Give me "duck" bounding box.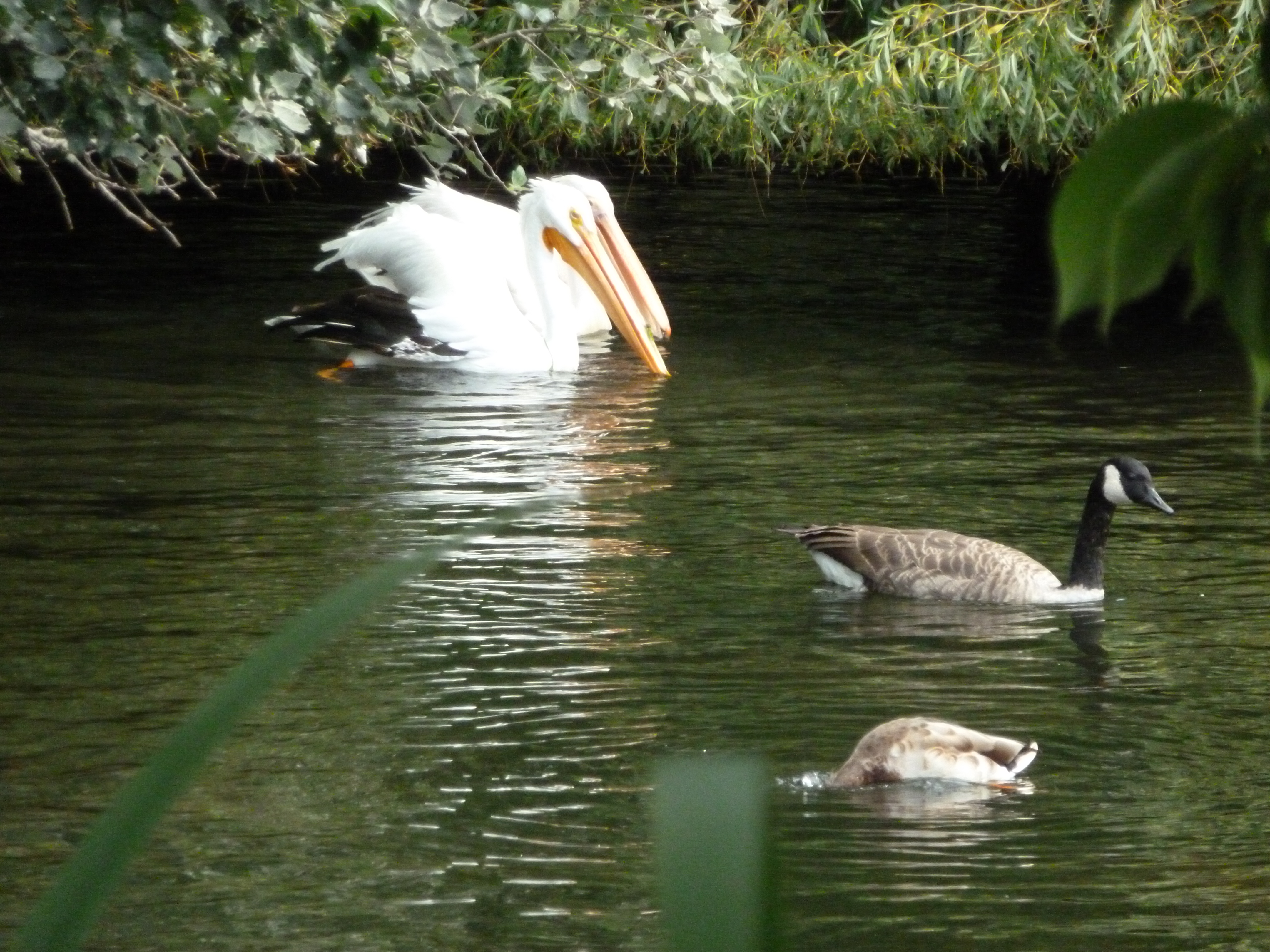
[80, 48, 198, 110].
